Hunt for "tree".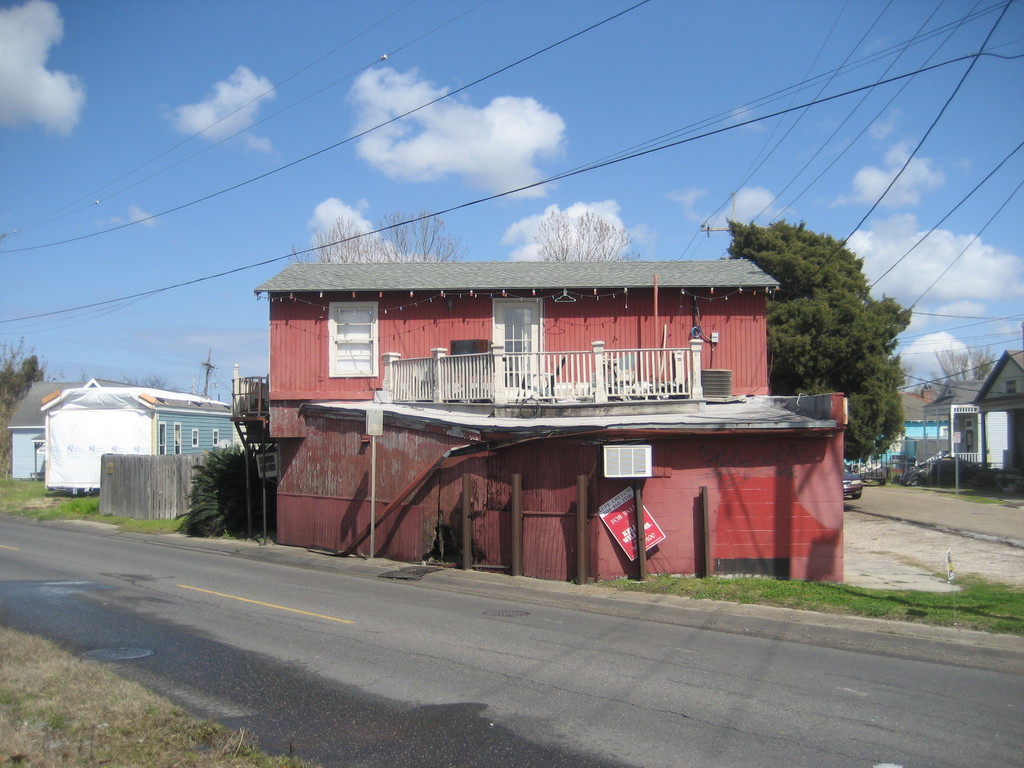
Hunted down at (x1=280, y1=213, x2=380, y2=276).
